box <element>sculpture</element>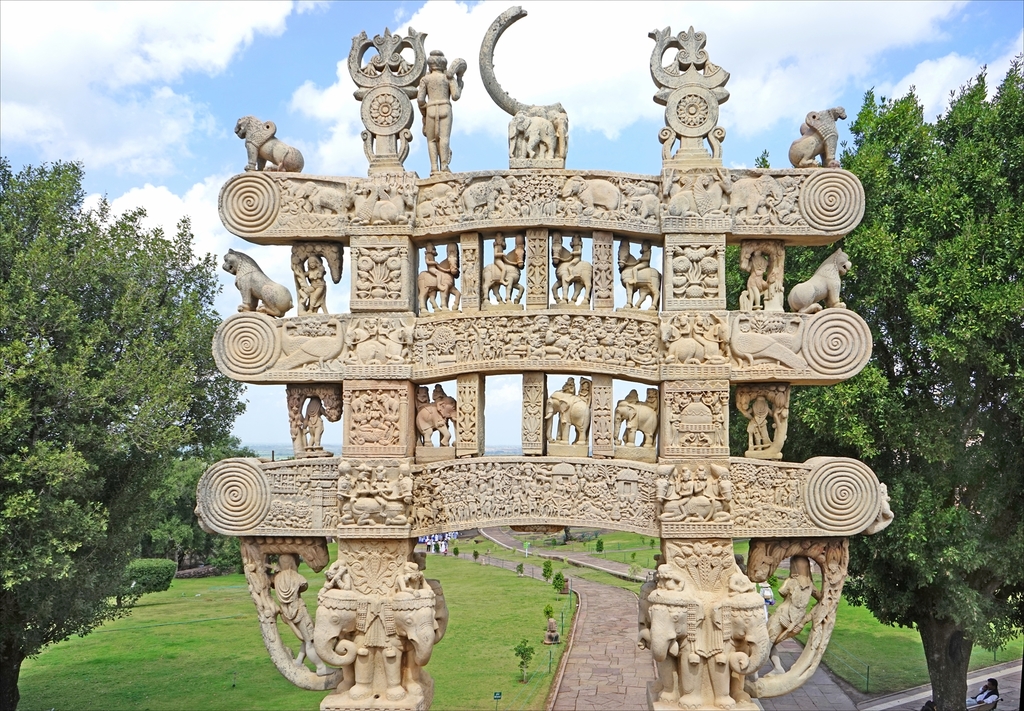
l=273, t=550, r=332, b=673
